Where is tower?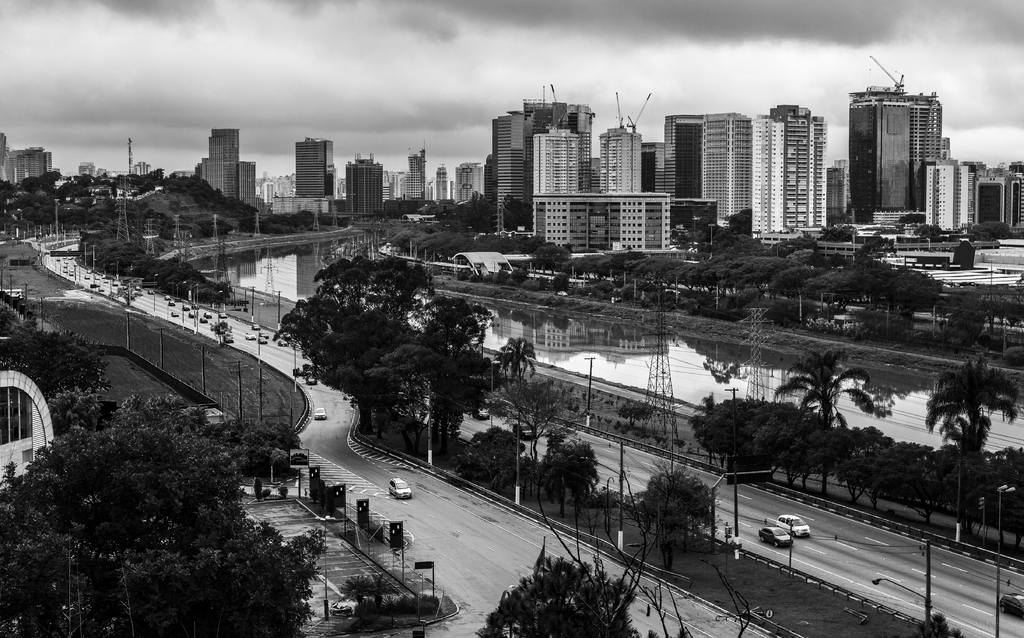
locate(346, 154, 384, 219).
